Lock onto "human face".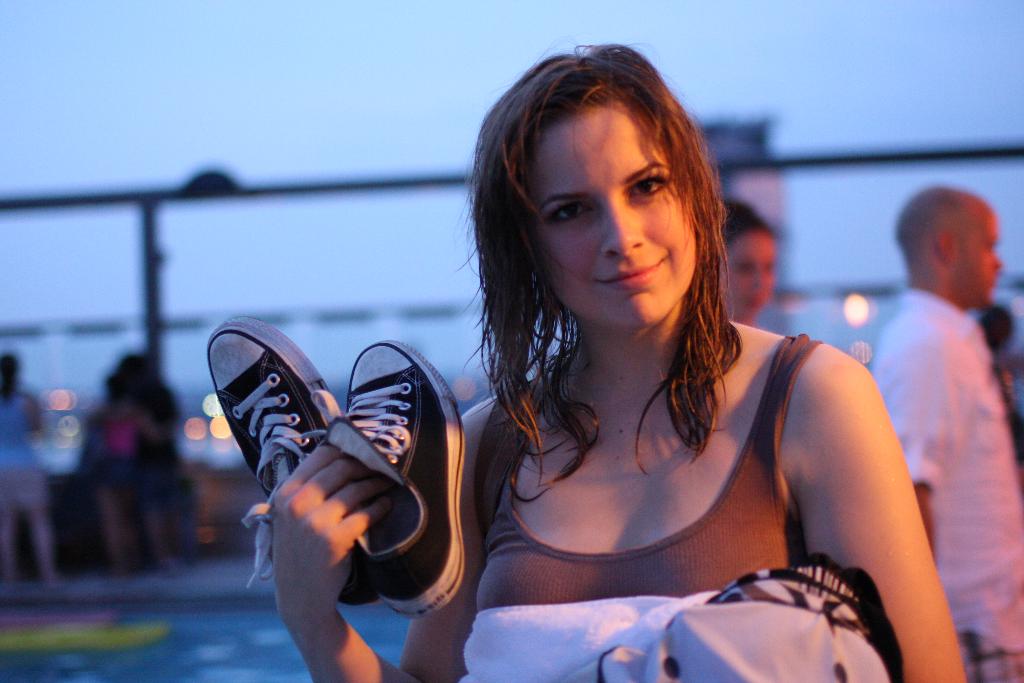
Locked: bbox=(733, 233, 780, 307).
